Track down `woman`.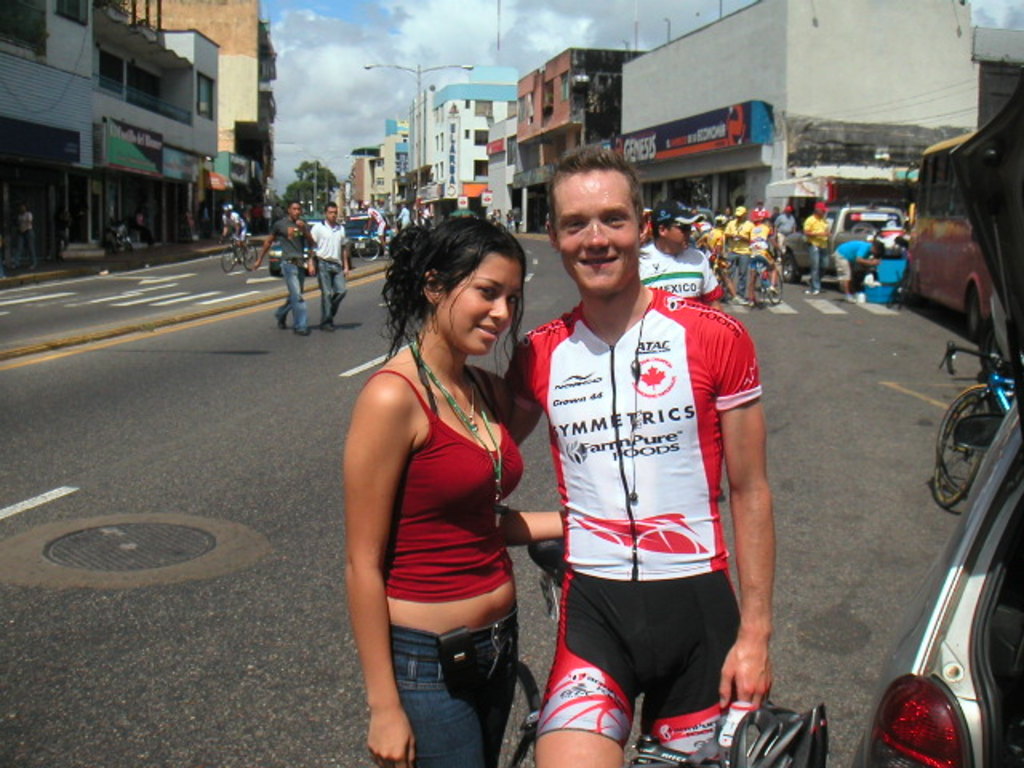
Tracked to Rect(317, 171, 550, 767).
